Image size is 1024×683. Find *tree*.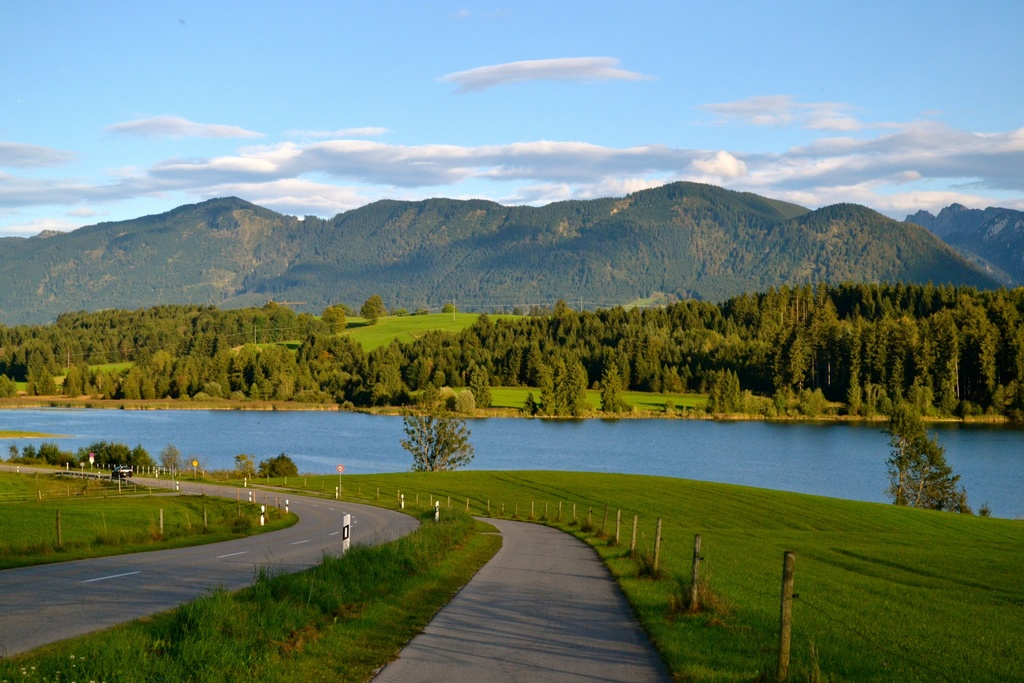
box=[397, 402, 481, 475].
